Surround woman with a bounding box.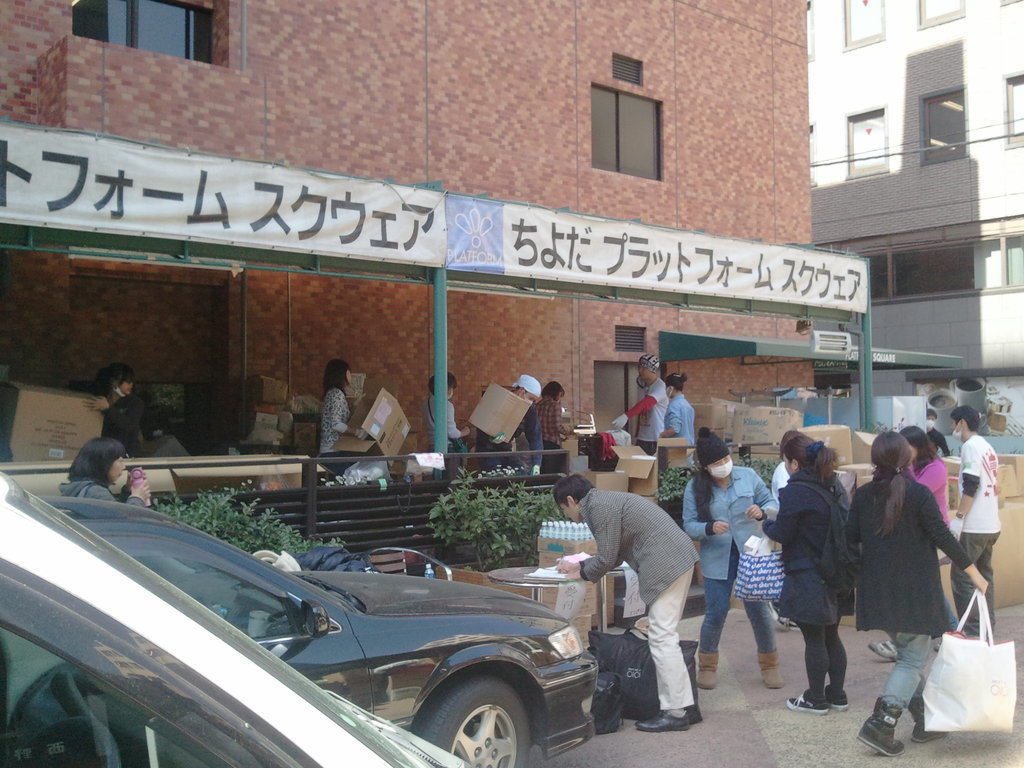
x1=855 y1=433 x2=978 y2=726.
